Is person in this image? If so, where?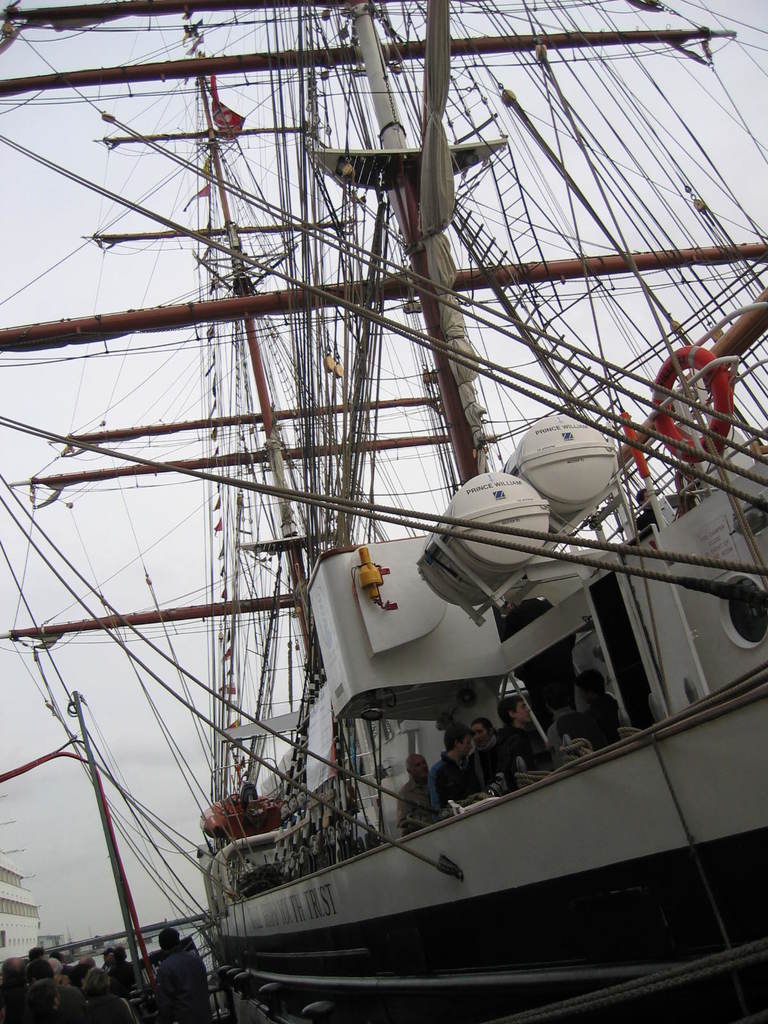
Yes, at locate(102, 941, 120, 970).
